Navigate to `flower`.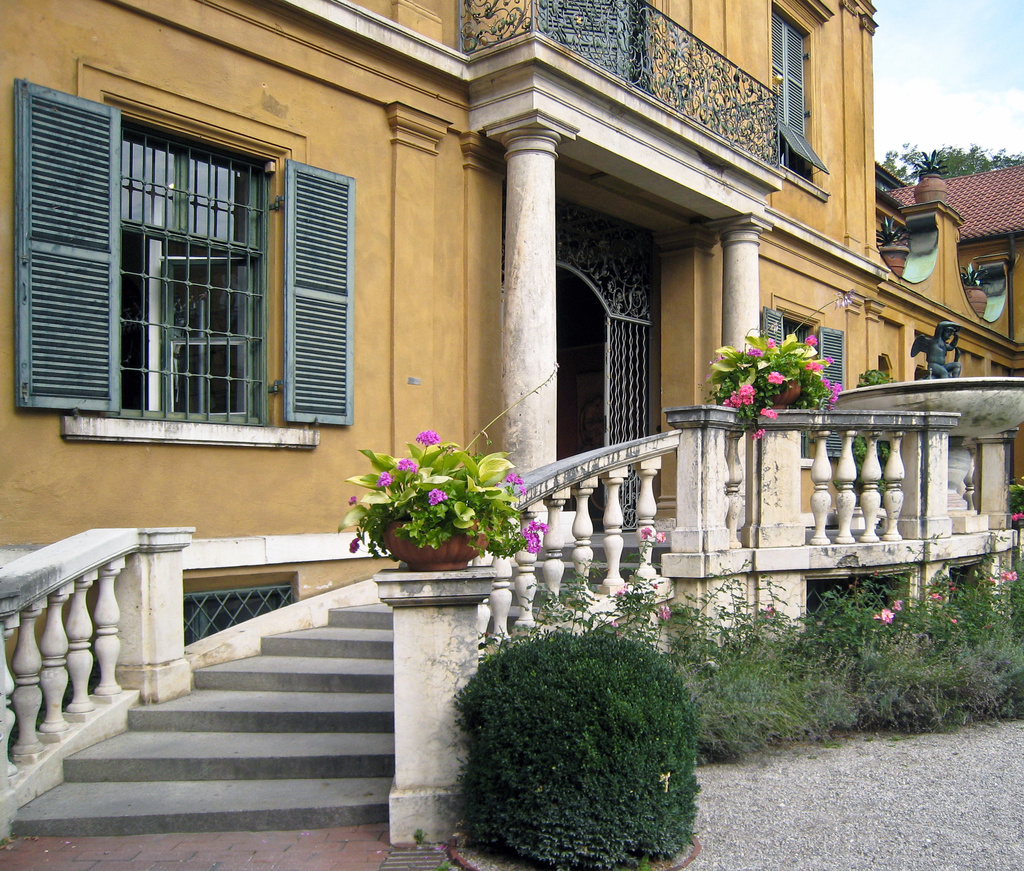
Navigation target: box=[349, 534, 358, 553].
